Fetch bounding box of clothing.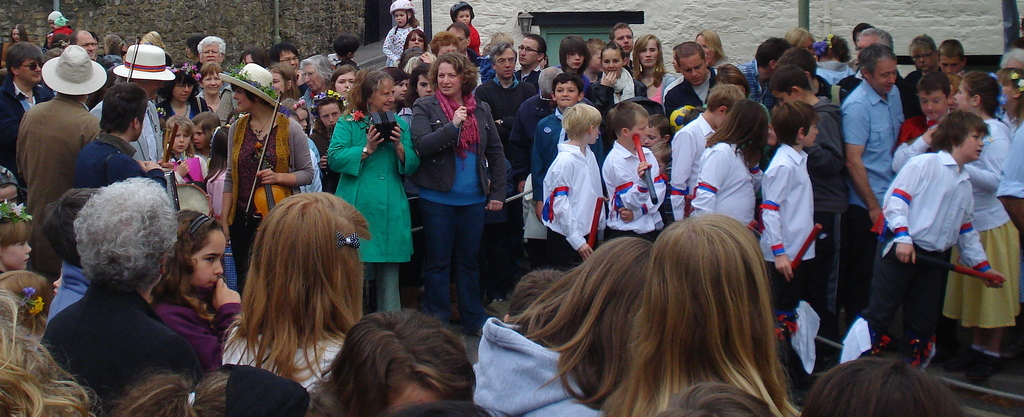
Bbox: box(969, 124, 1020, 198).
